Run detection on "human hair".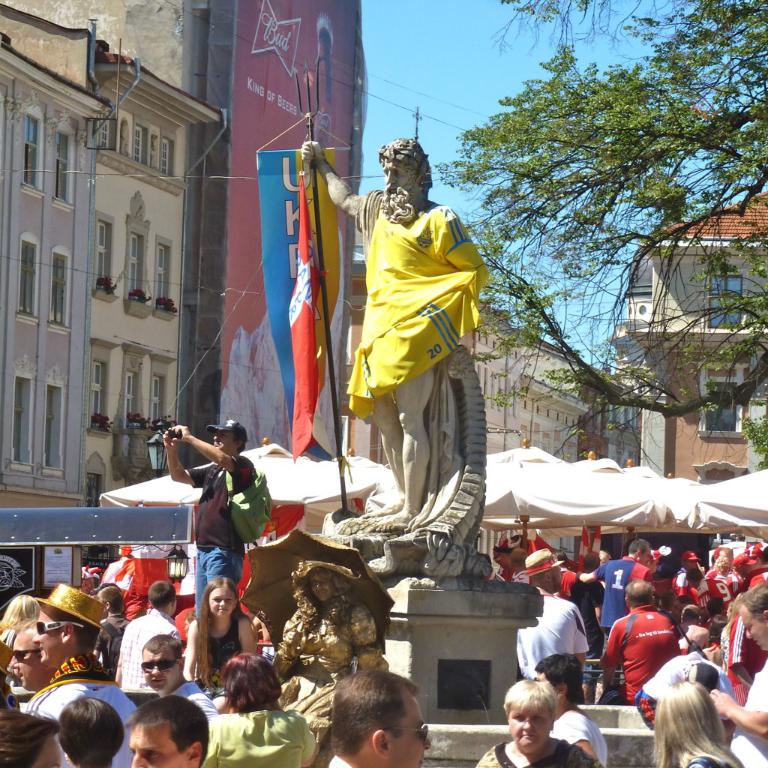
Result: detection(147, 580, 176, 609).
